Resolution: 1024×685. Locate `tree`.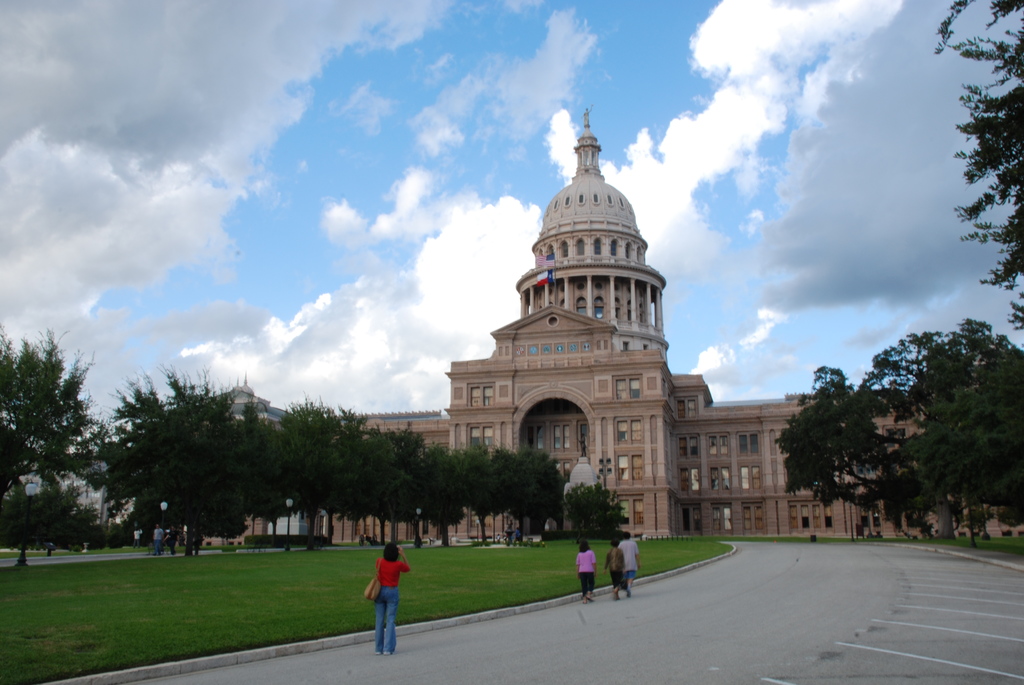
bbox(776, 321, 936, 542).
